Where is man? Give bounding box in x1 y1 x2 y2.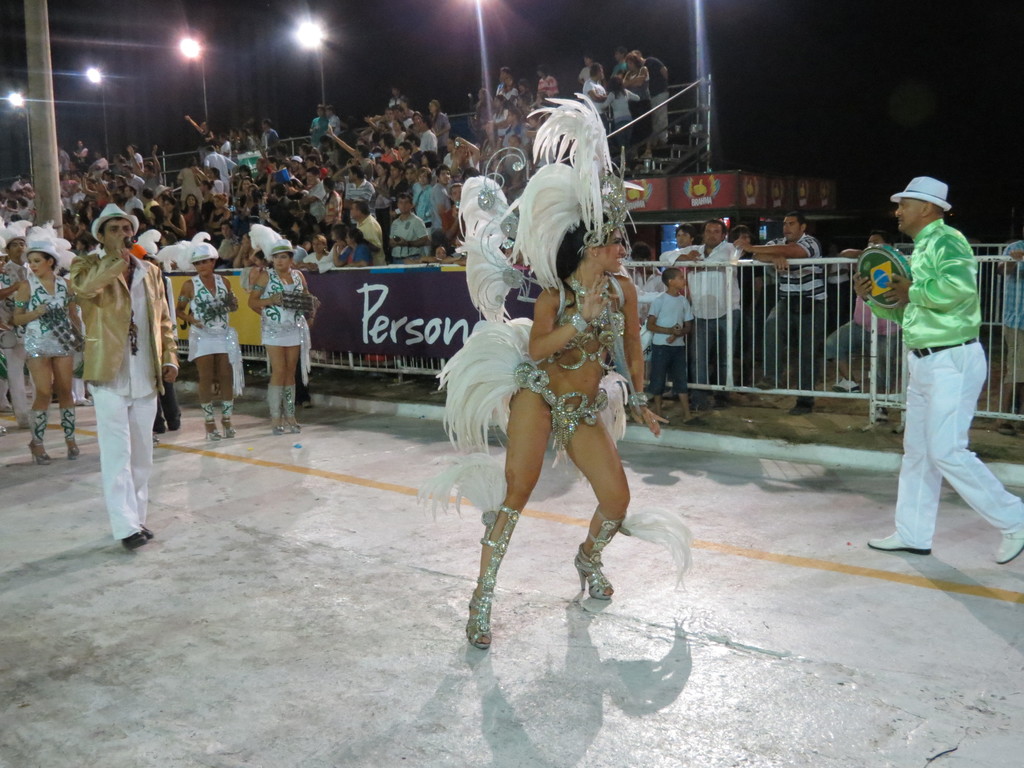
380 105 407 134.
